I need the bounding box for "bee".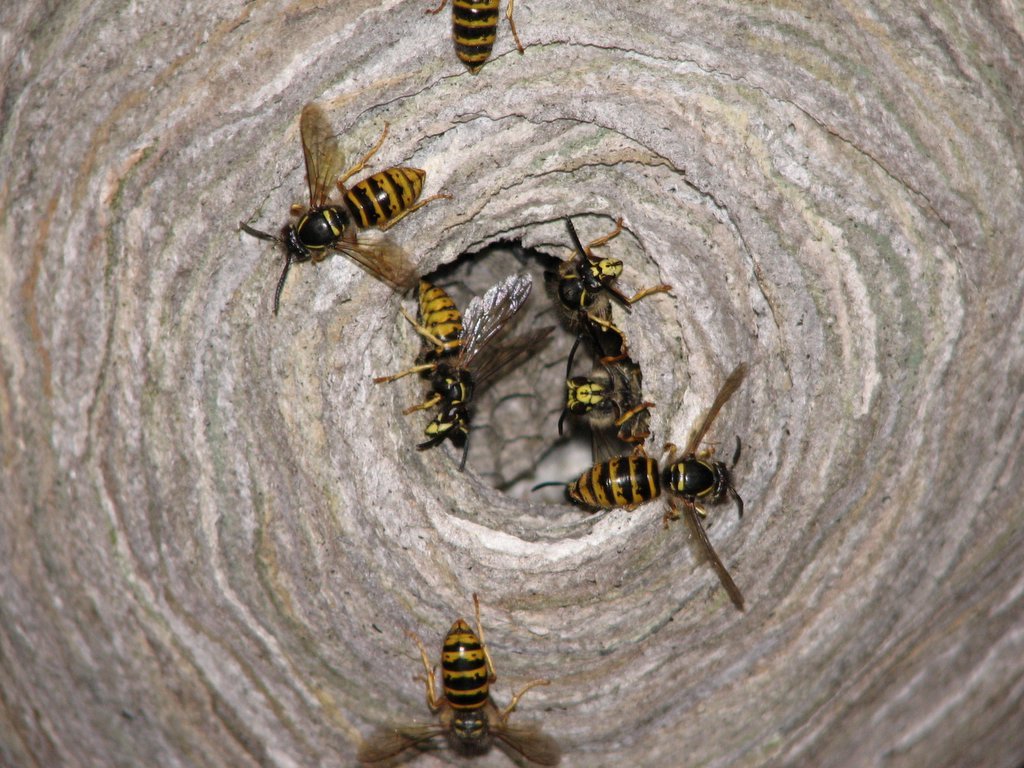
Here it is: [left=533, top=359, right=773, bottom=613].
